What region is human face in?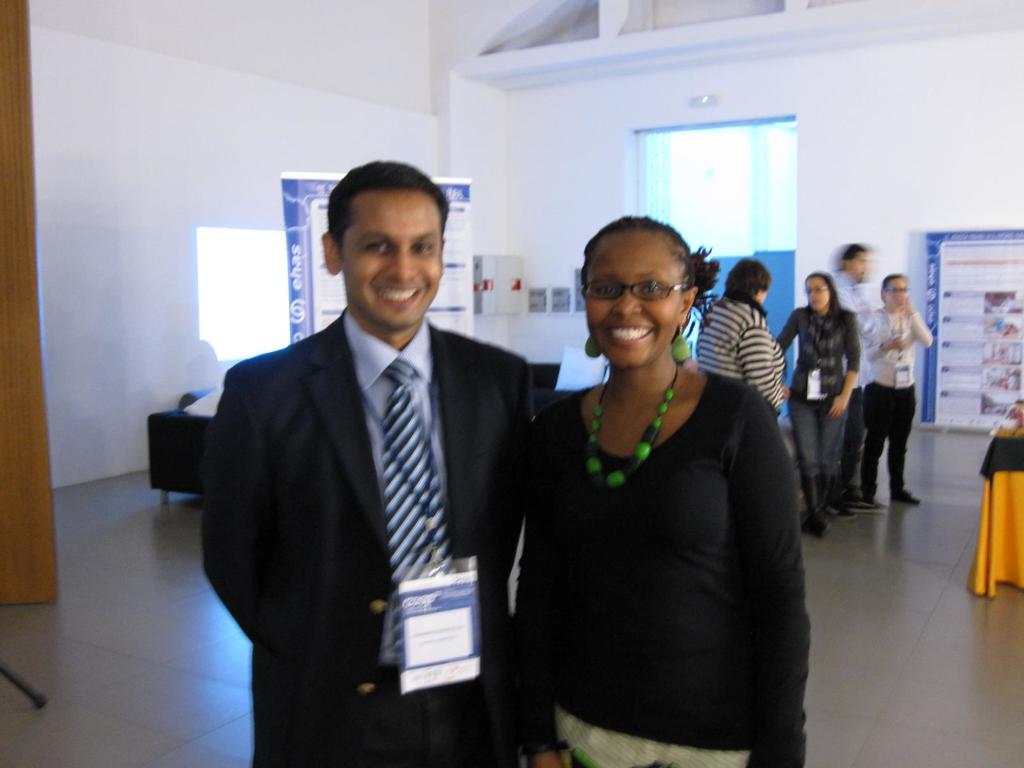
[x1=582, y1=230, x2=682, y2=369].
